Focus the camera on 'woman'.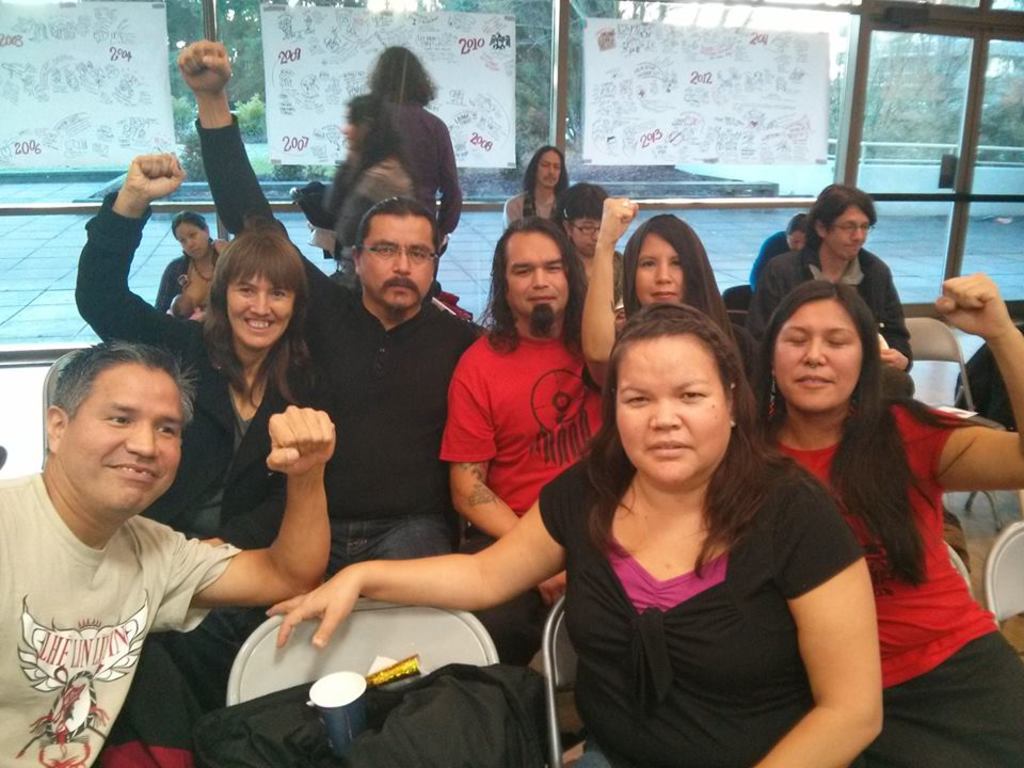
Focus region: [263,298,891,767].
